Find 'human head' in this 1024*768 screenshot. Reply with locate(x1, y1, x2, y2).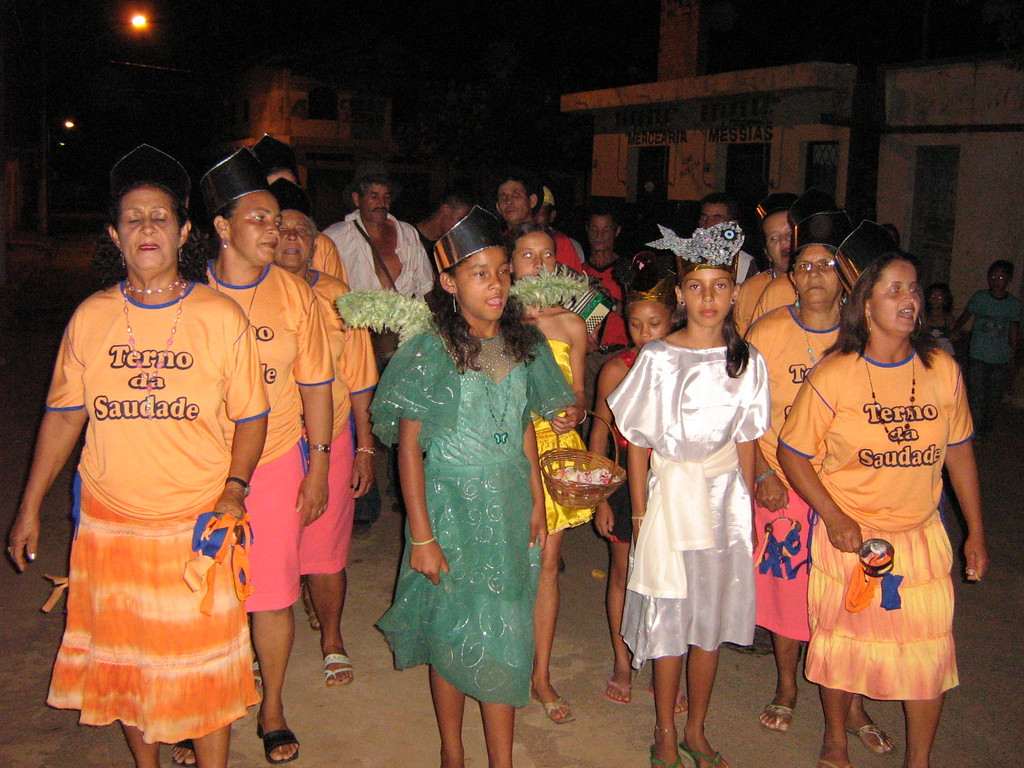
locate(927, 291, 948, 310).
